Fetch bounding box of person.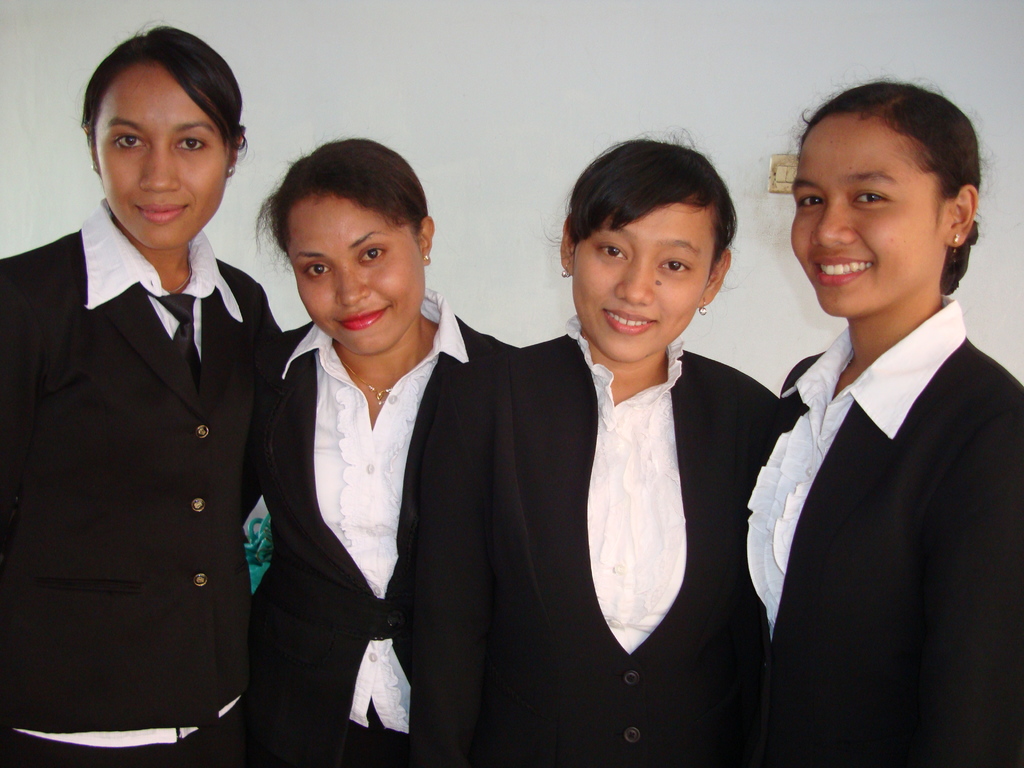
Bbox: 737/72/1023/767.
